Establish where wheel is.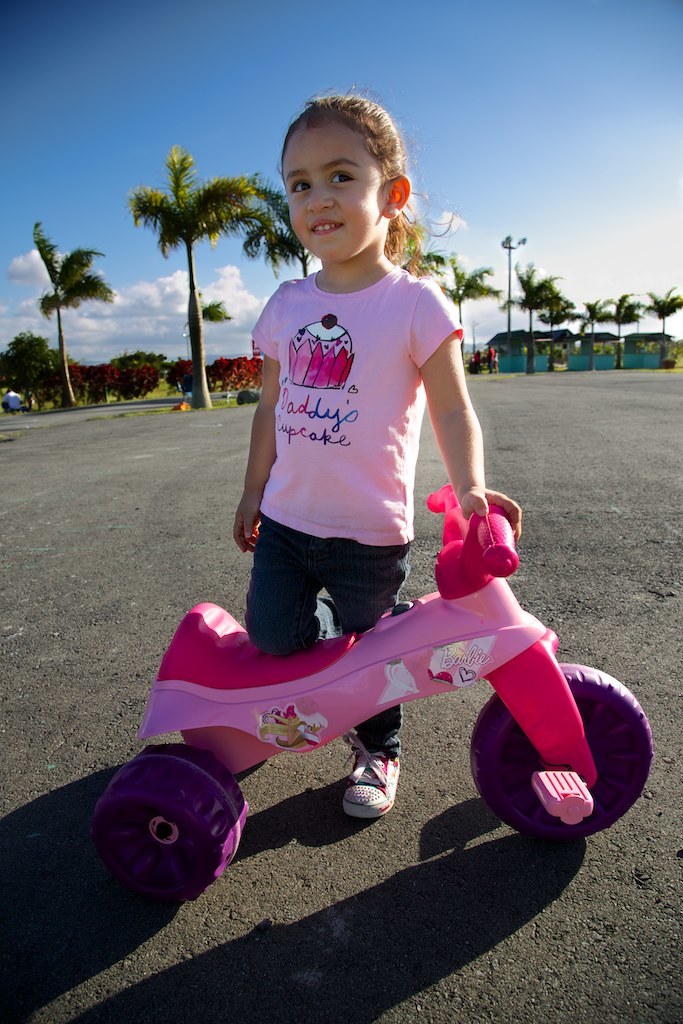
Established at [91,751,264,904].
